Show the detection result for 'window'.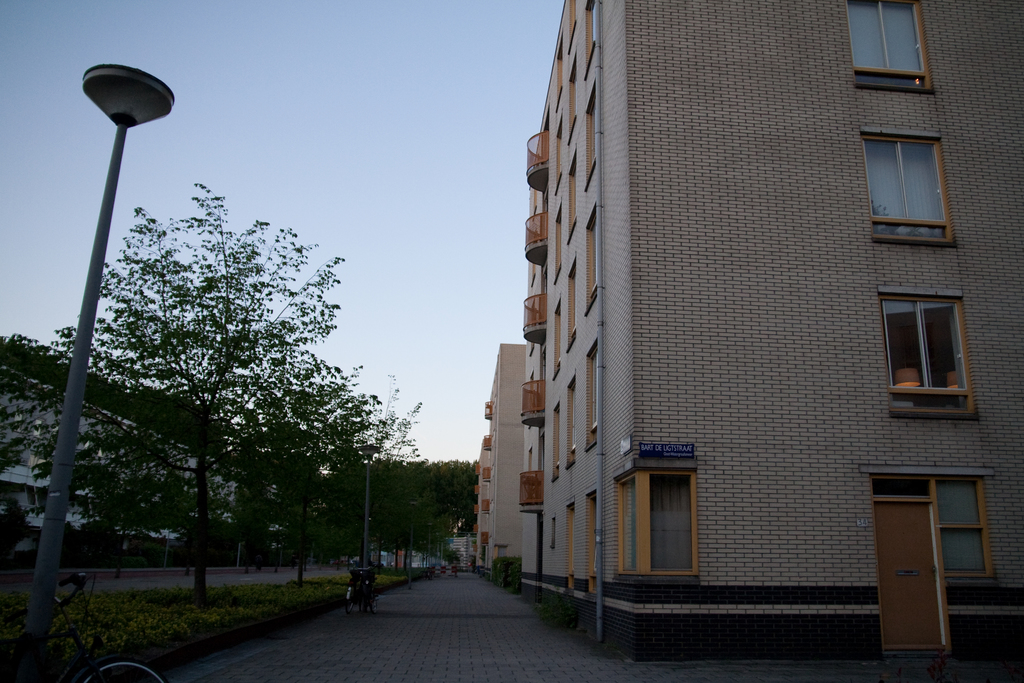
left=568, top=257, right=581, bottom=353.
